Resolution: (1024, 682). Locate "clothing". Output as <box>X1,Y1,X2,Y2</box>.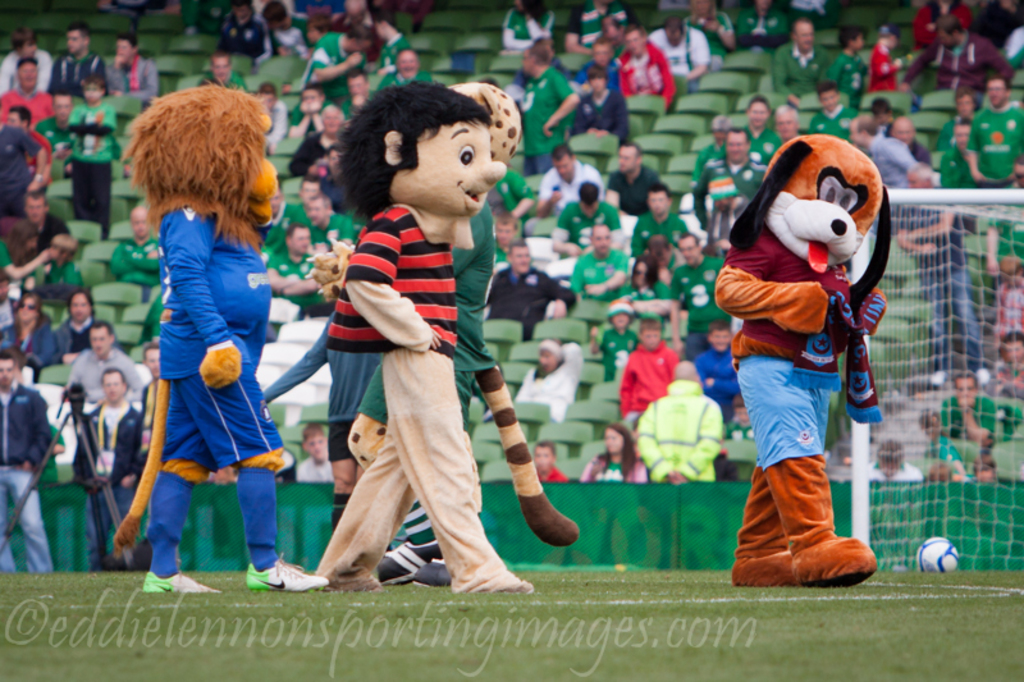
<box>0,386,51,569</box>.
